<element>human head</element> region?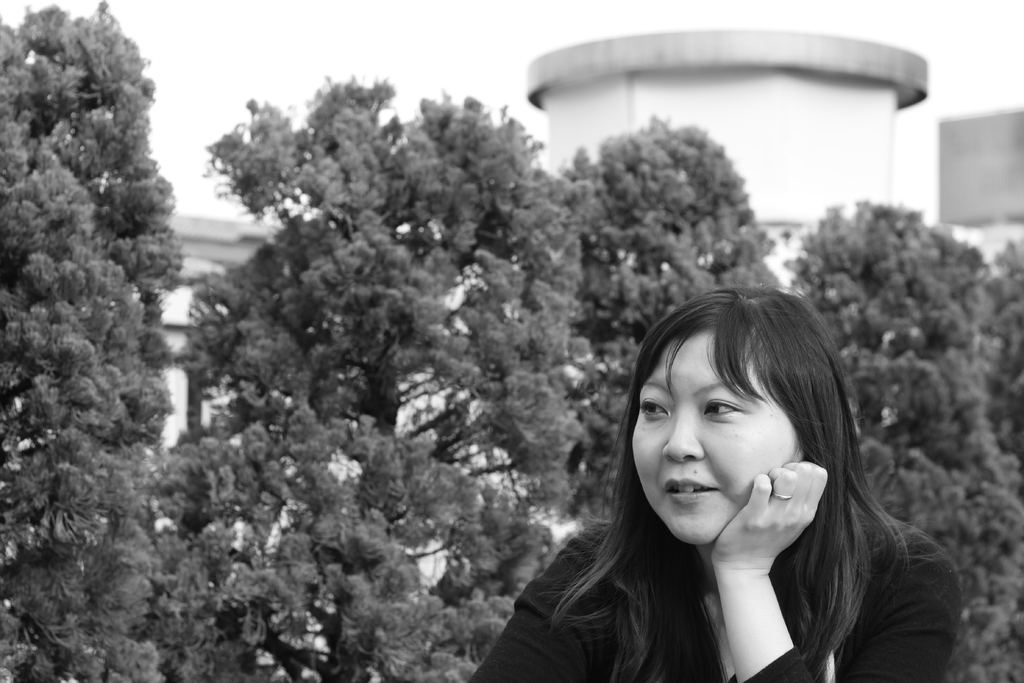
<box>626,281,833,555</box>
